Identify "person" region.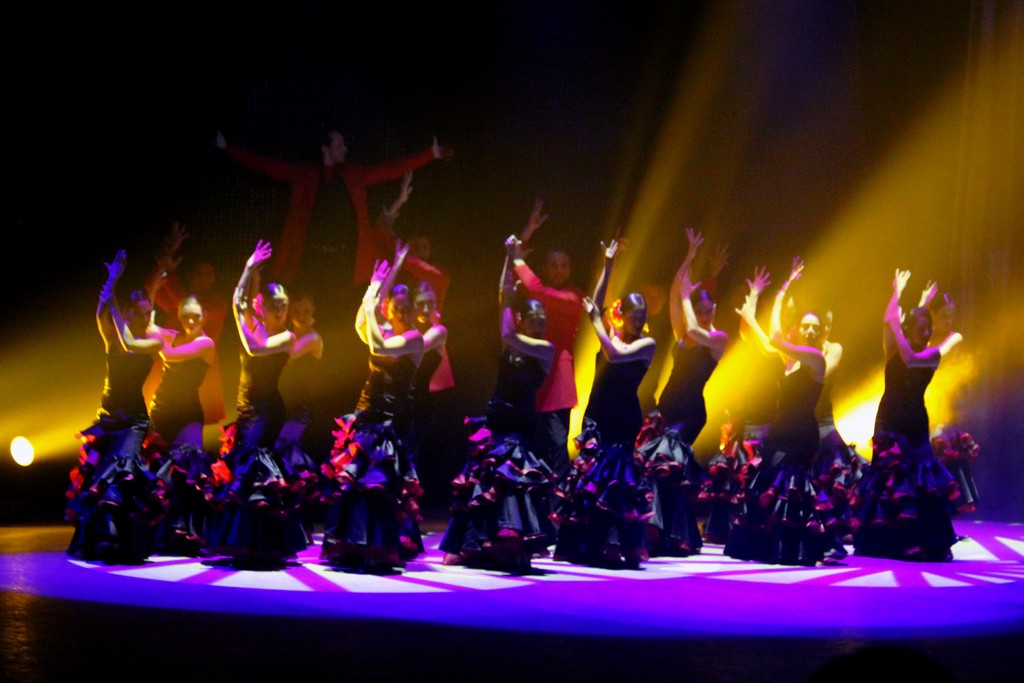
Region: 46/244/164/559.
